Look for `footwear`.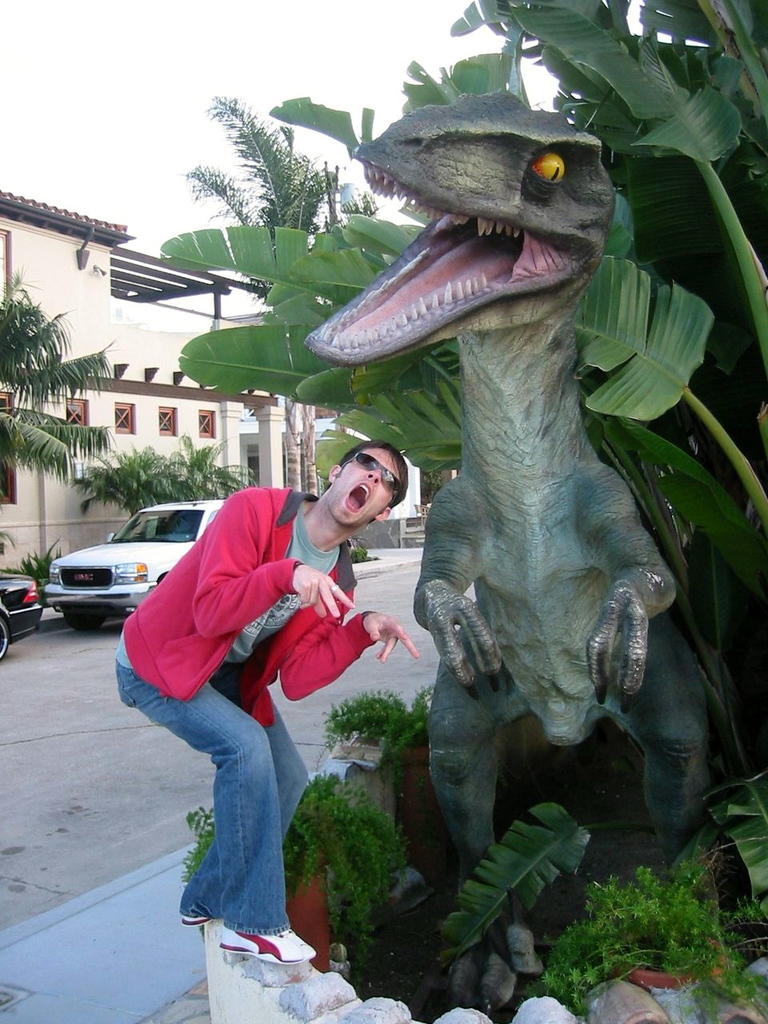
Found: box=[179, 916, 211, 926].
